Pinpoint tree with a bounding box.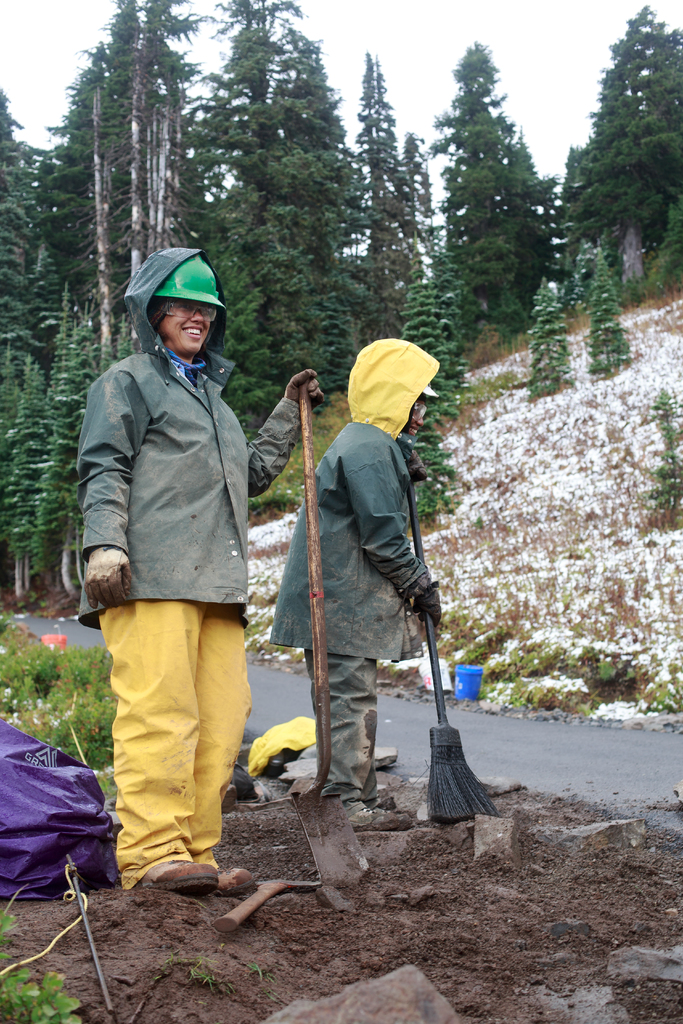
bbox=(580, 13, 675, 287).
